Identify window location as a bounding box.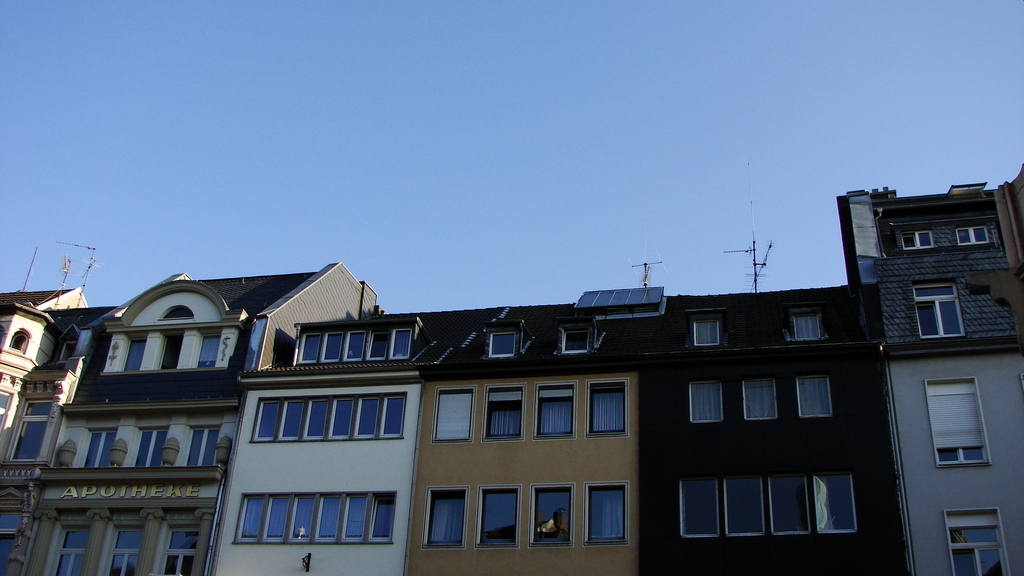
left=0, top=504, right=21, bottom=566.
